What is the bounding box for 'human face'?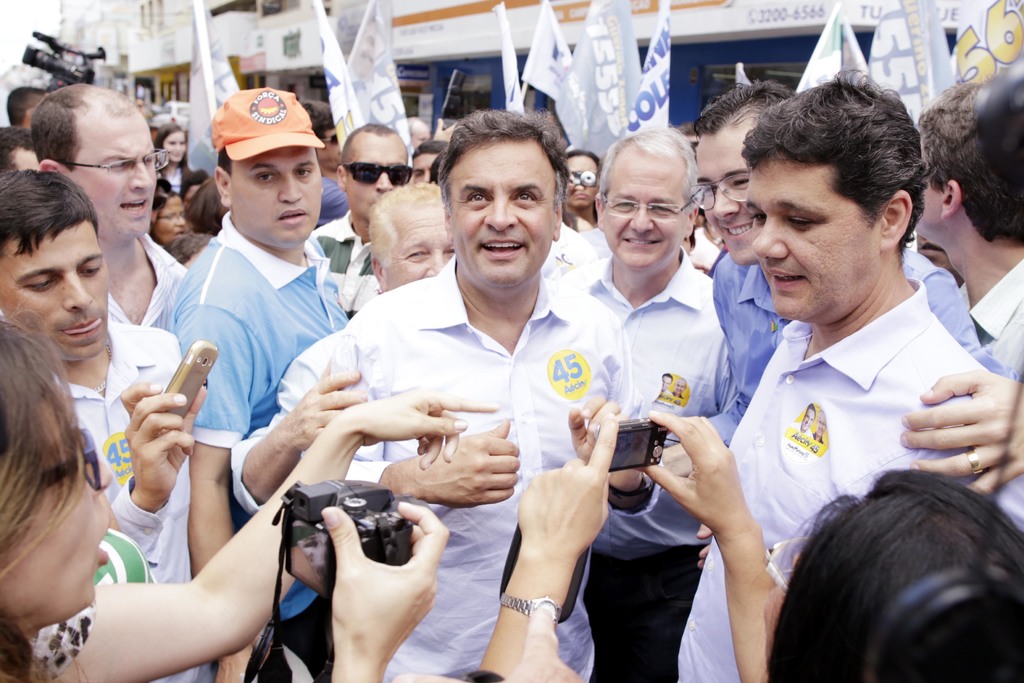
bbox=(567, 156, 597, 206).
